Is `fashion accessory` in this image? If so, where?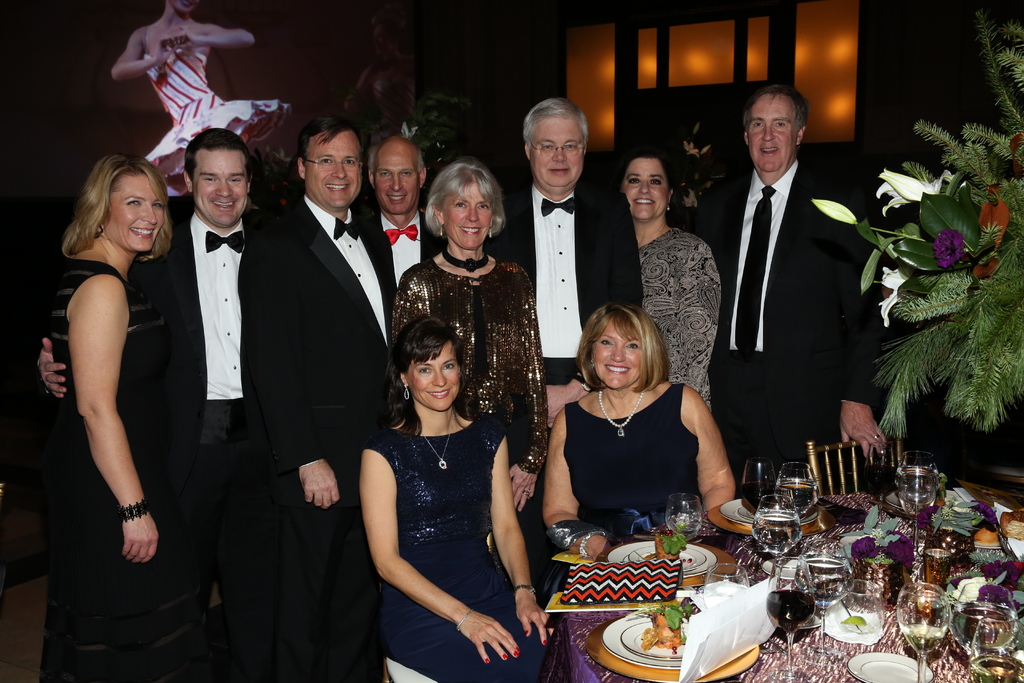
Yes, at box=[115, 500, 148, 523].
